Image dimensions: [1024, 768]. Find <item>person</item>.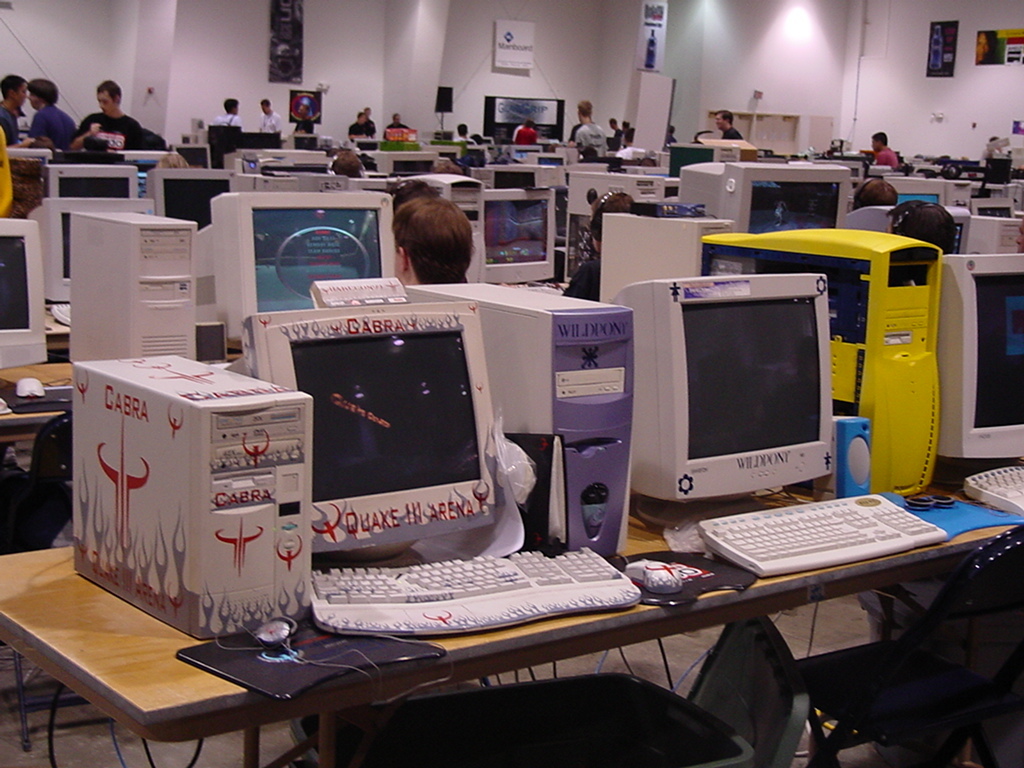
box(891, 191, 958, 249).
